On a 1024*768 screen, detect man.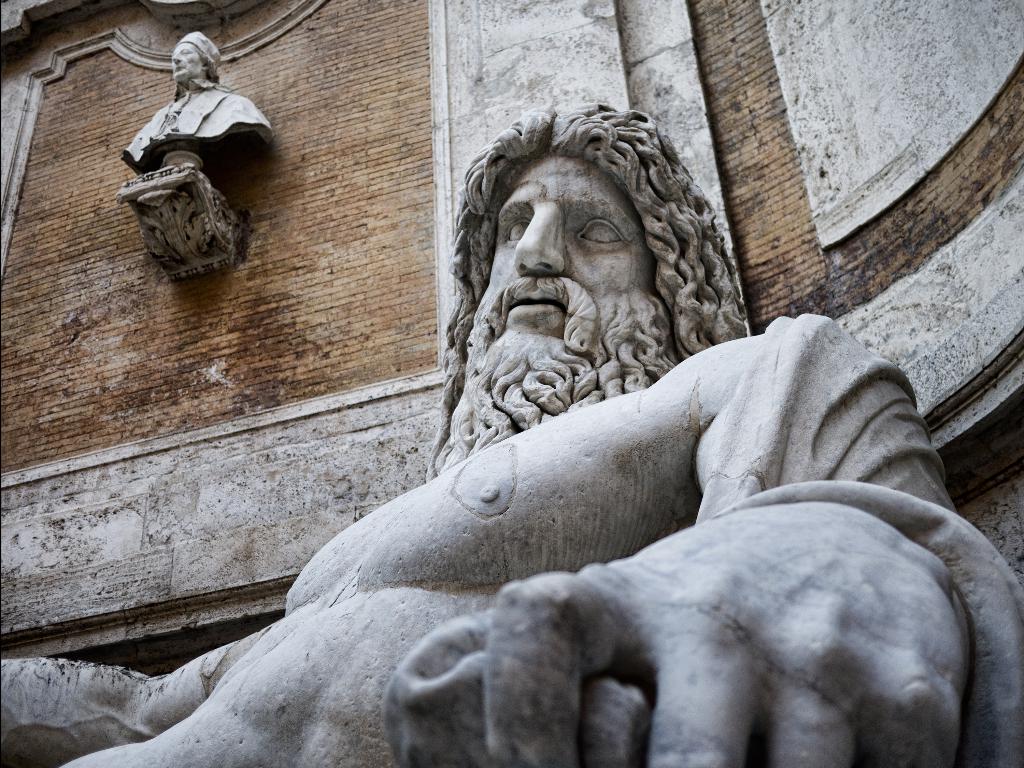
(0, 106, 1023, 767).
